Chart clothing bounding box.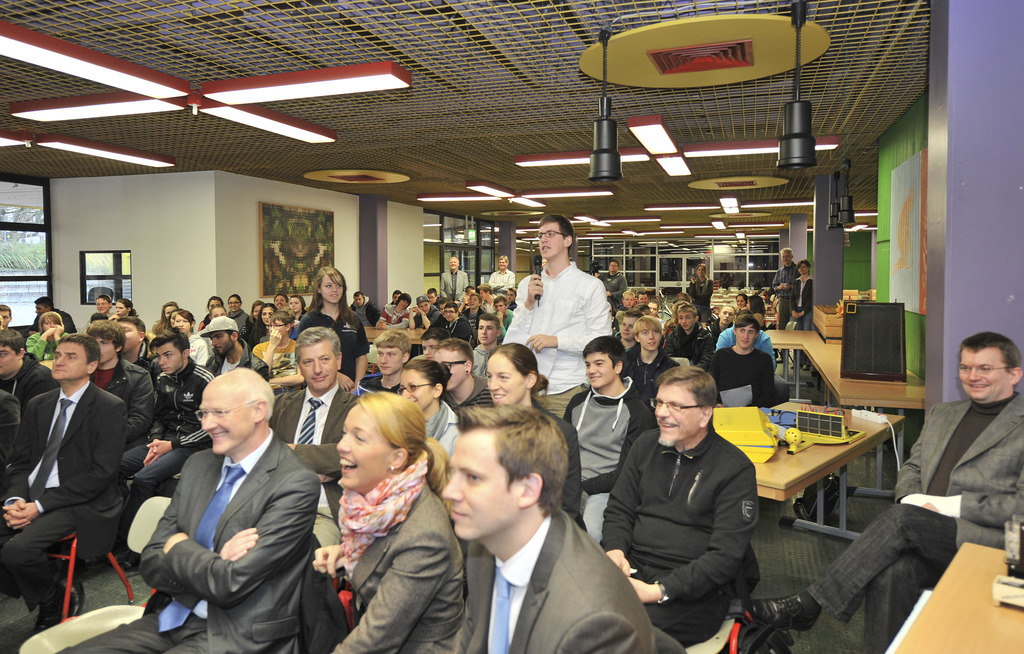
Charted: 427,312,477,346.
